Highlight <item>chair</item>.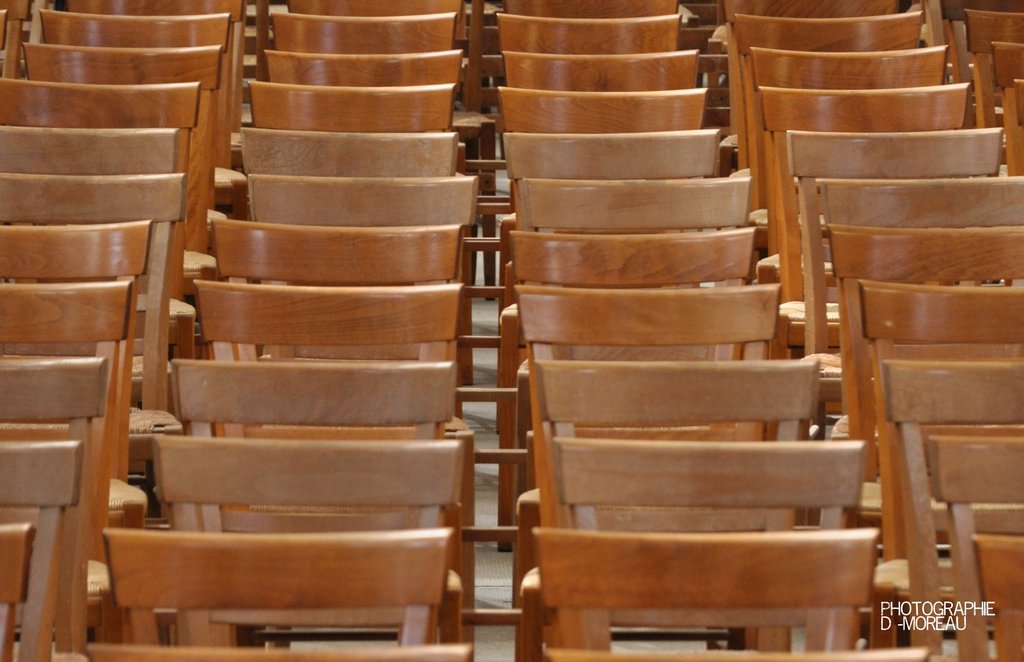
Highlighted region: crop(0, 279, 131, 661).
